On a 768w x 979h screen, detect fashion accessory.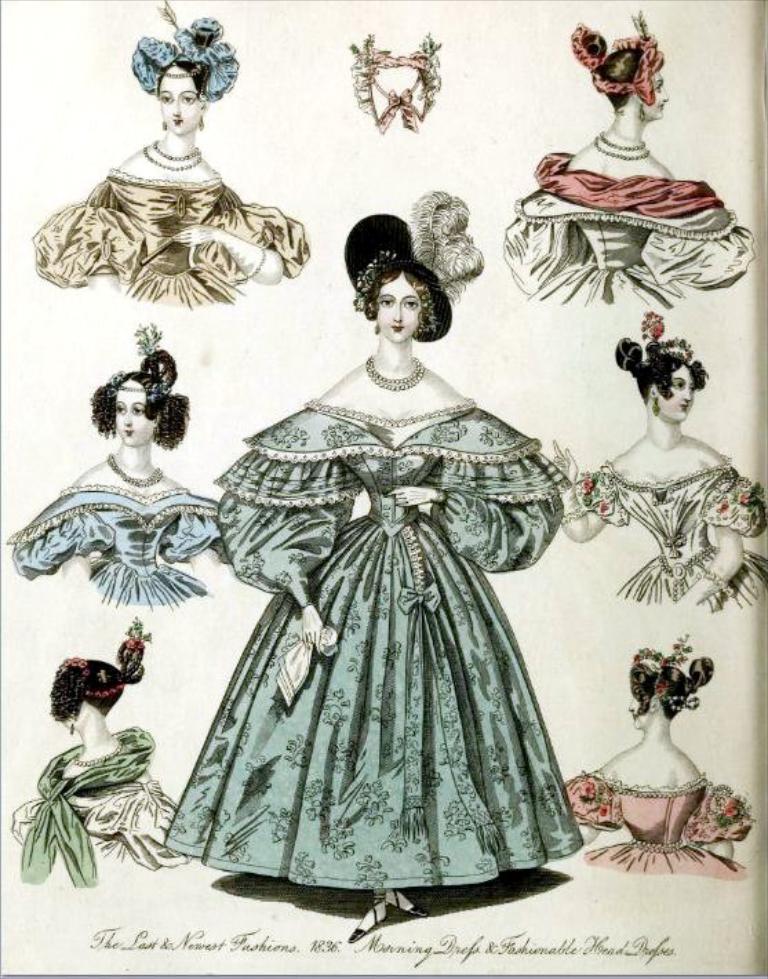
{"x1": 365, "y1": 354, "x2": 422, "y2": 392}.
